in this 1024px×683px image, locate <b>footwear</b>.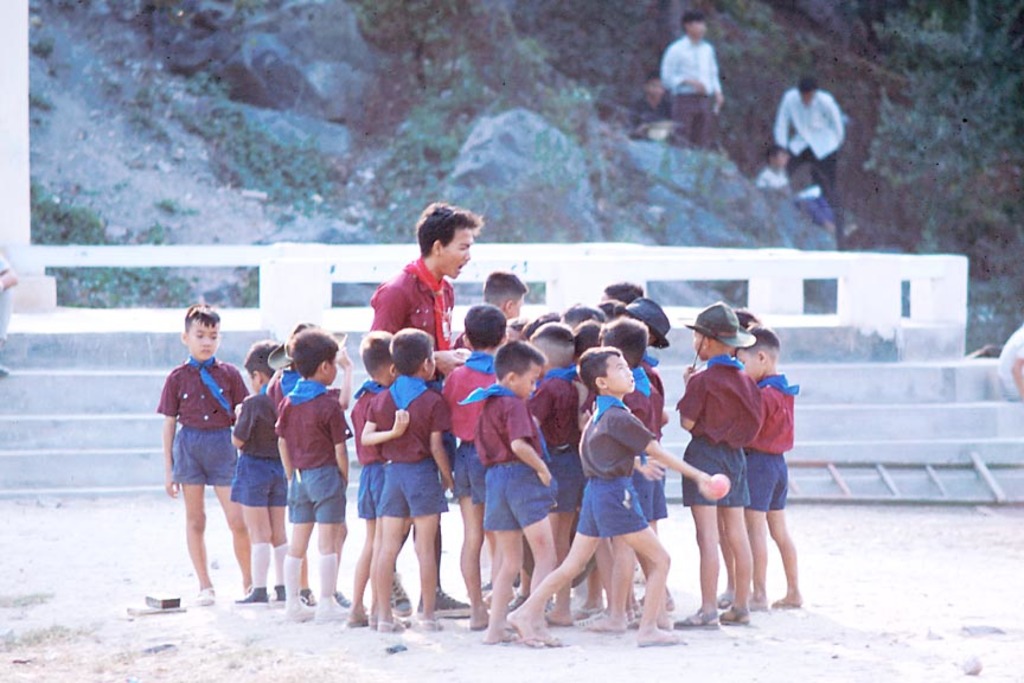
Bounding box: [x1=412, y1=581, x2=462, y2=620].
